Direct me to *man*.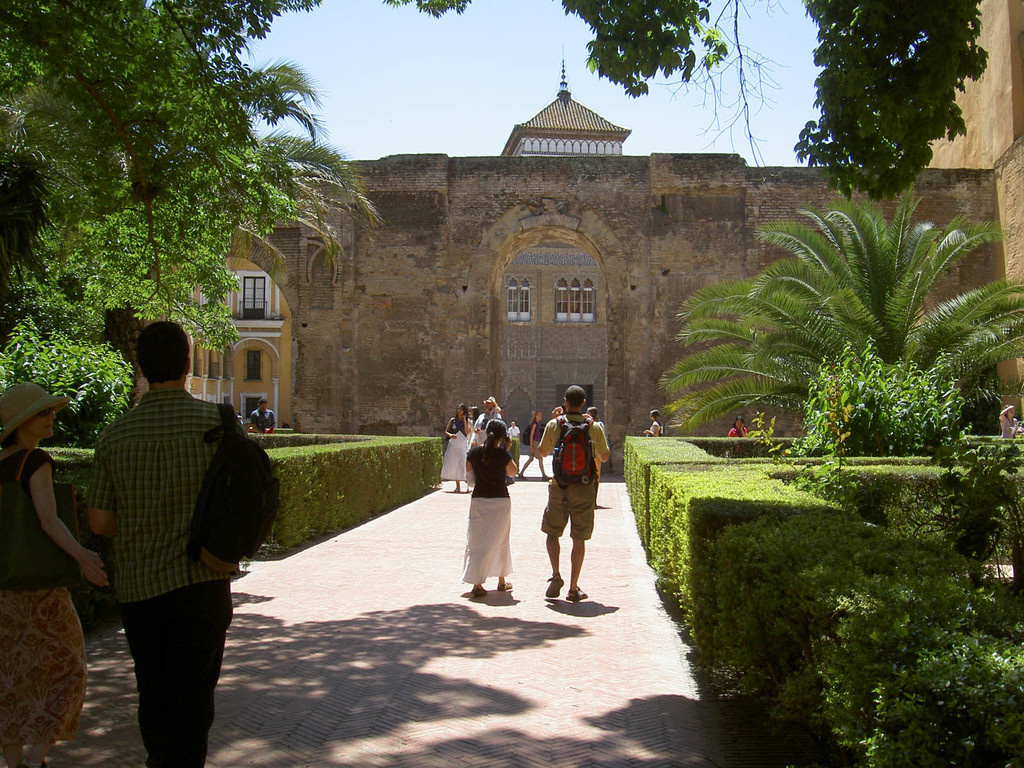
Direction: 53, 317, 266, 742.
